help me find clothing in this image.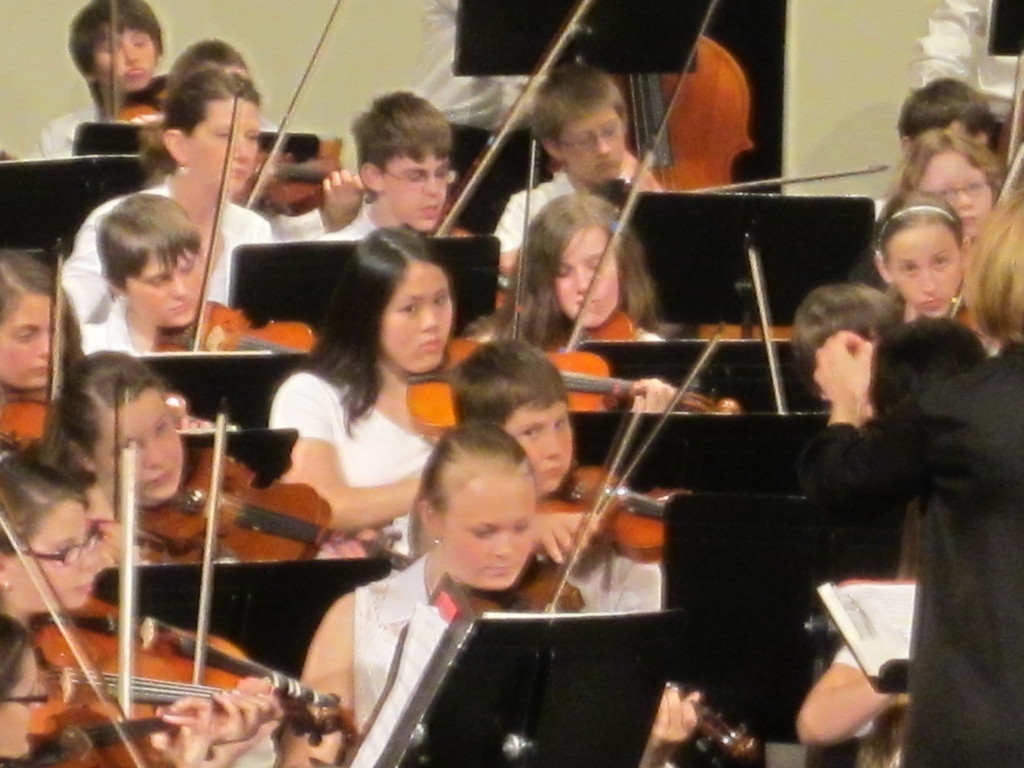
Found it: [414, 0, 550, 234].
